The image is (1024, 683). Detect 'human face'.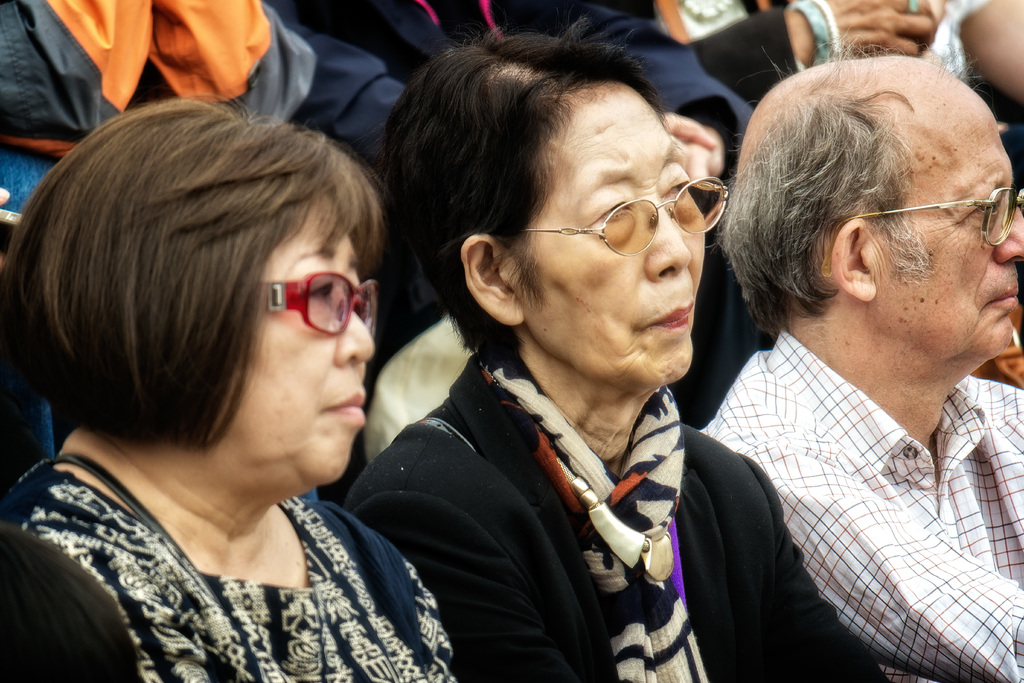
Detection: (left=209, top=194, right=374, bottom=491).
